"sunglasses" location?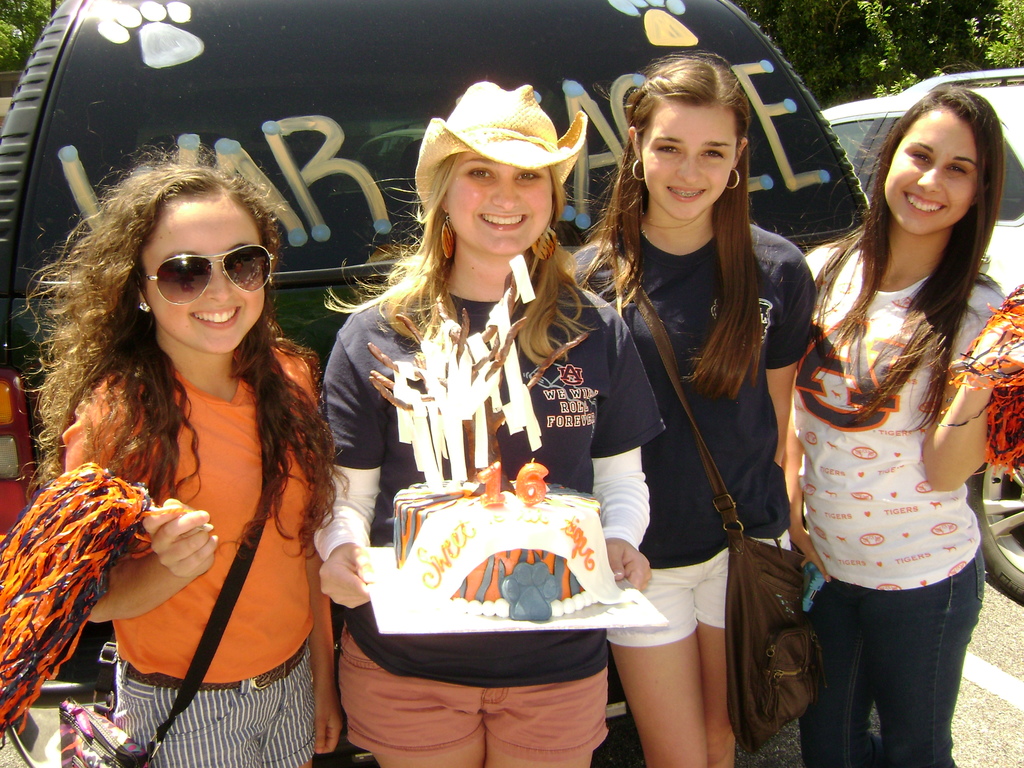
[left=140, top=244, right=268, bottom=304]
